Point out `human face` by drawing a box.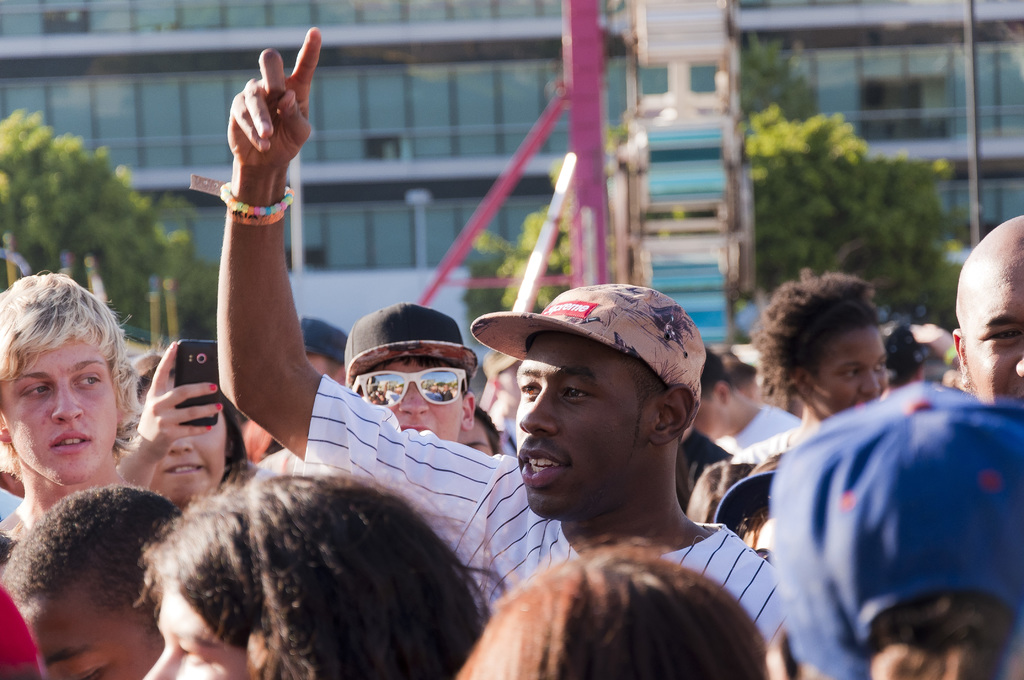
crop(372, 359, 466, 446).
